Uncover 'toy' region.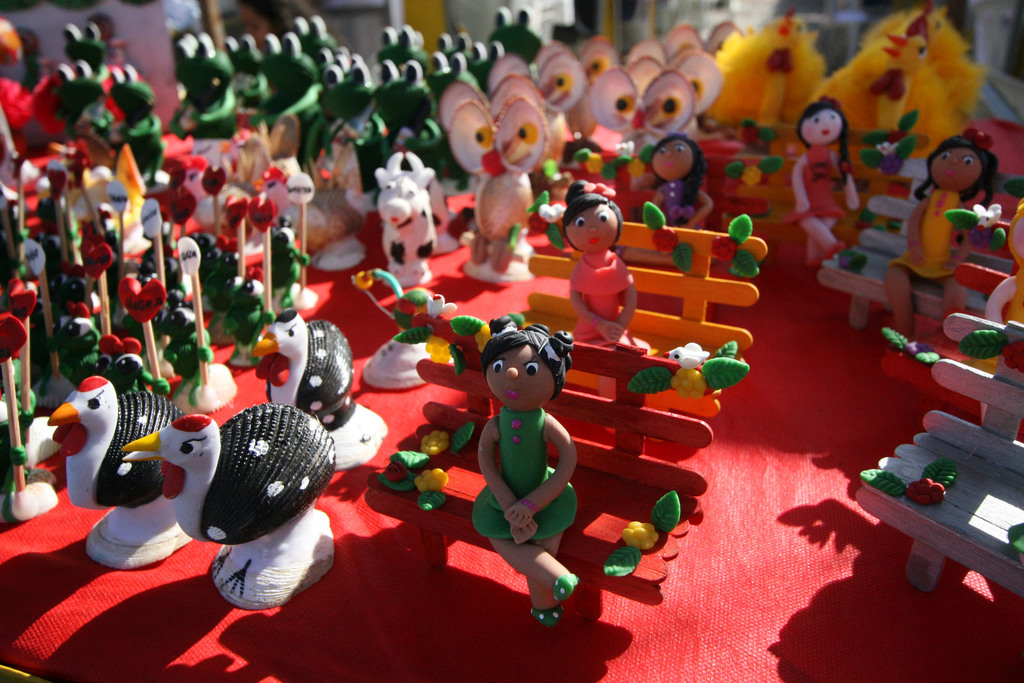
Uncovered: [left=655, top=138, right=715, bottom=233].
